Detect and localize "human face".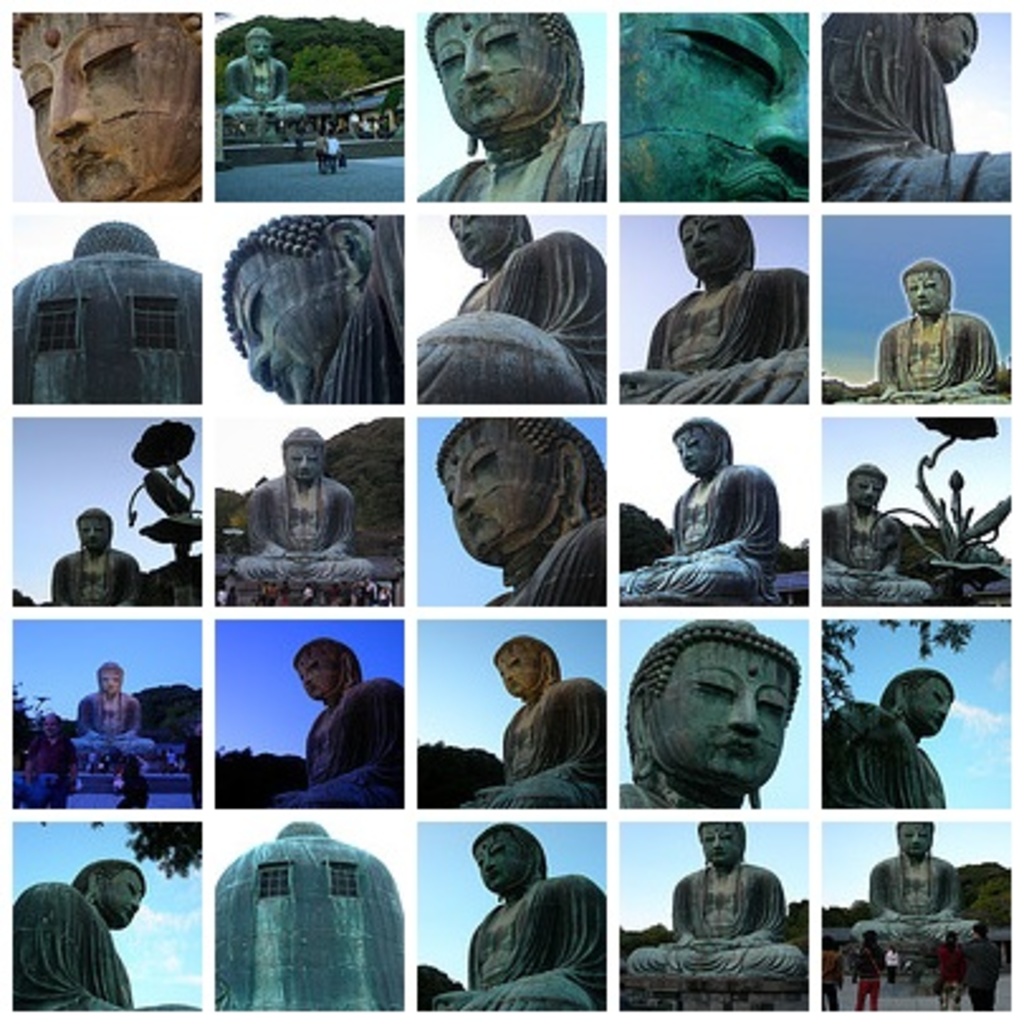
Localized at crop(286, 440, 321, 478).
